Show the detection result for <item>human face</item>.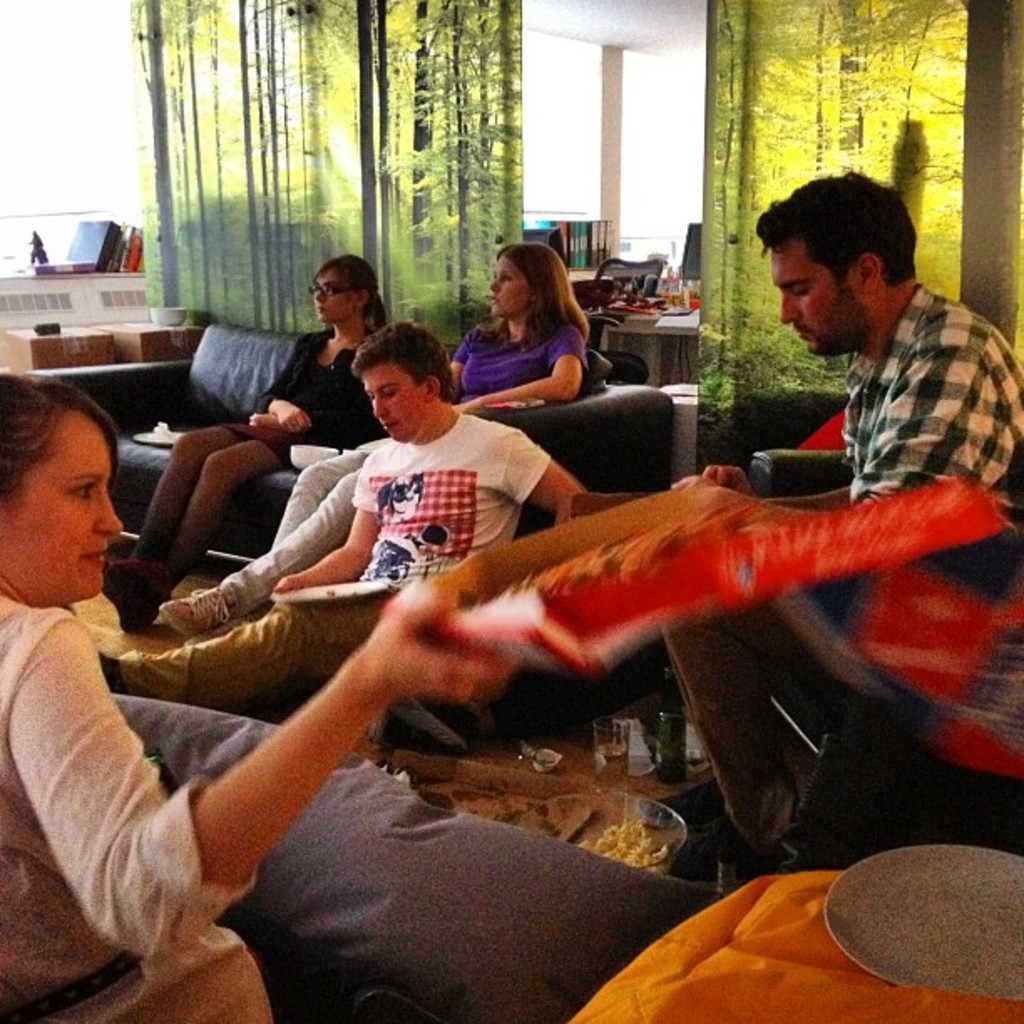
358, 360, 430, 443.
